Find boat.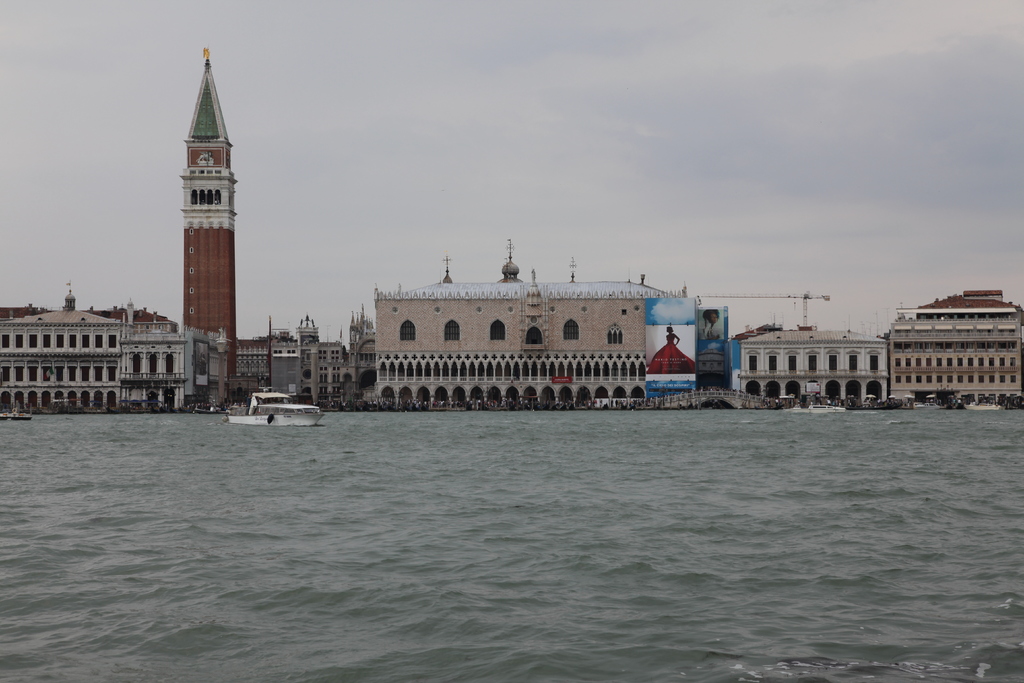
[913, 400, 943, 411].
